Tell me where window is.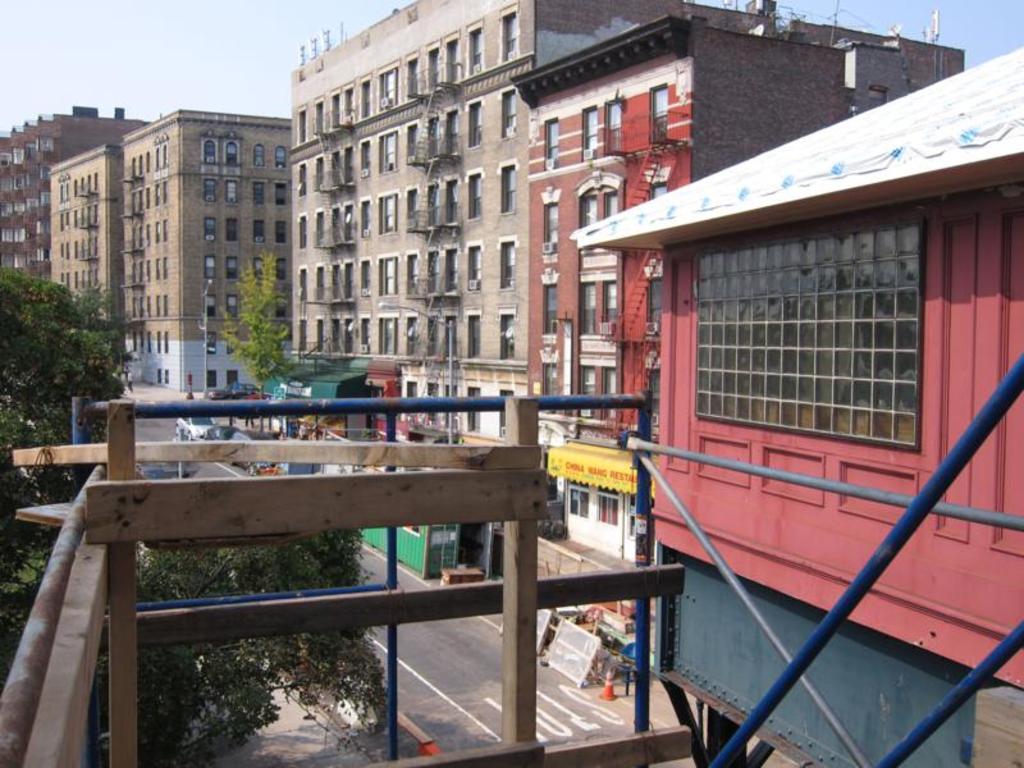
window is at x1=321 y1=315 x2=325 y2=351.
